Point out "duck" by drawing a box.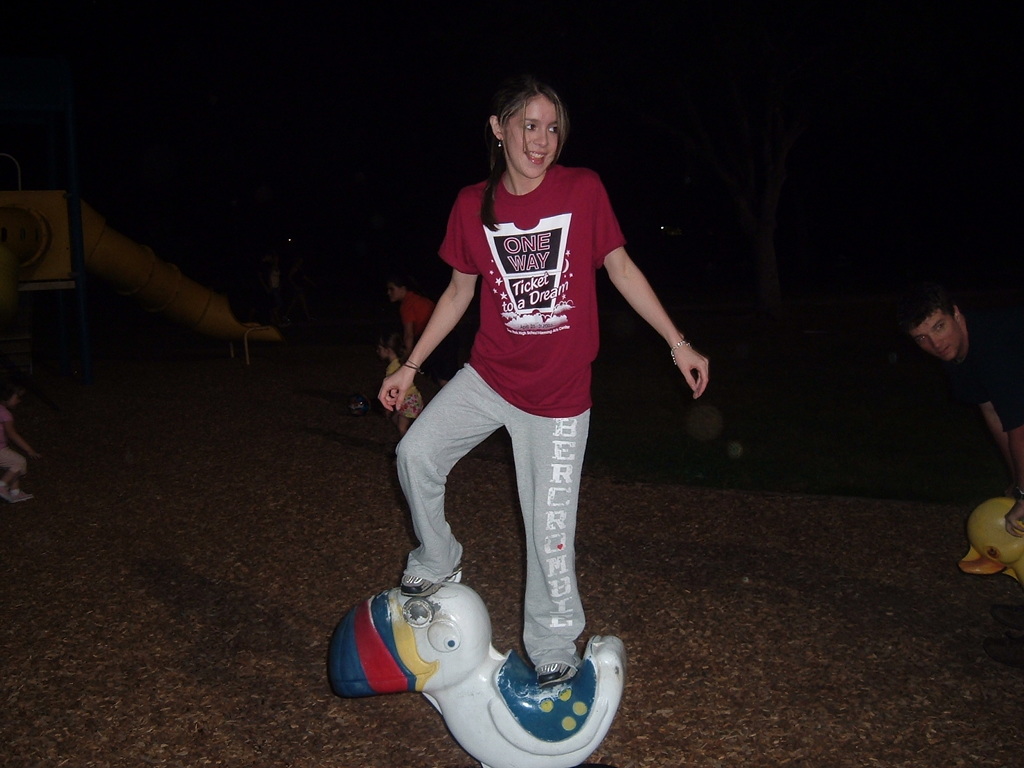
BBox(957, 495, 1023, 600).
